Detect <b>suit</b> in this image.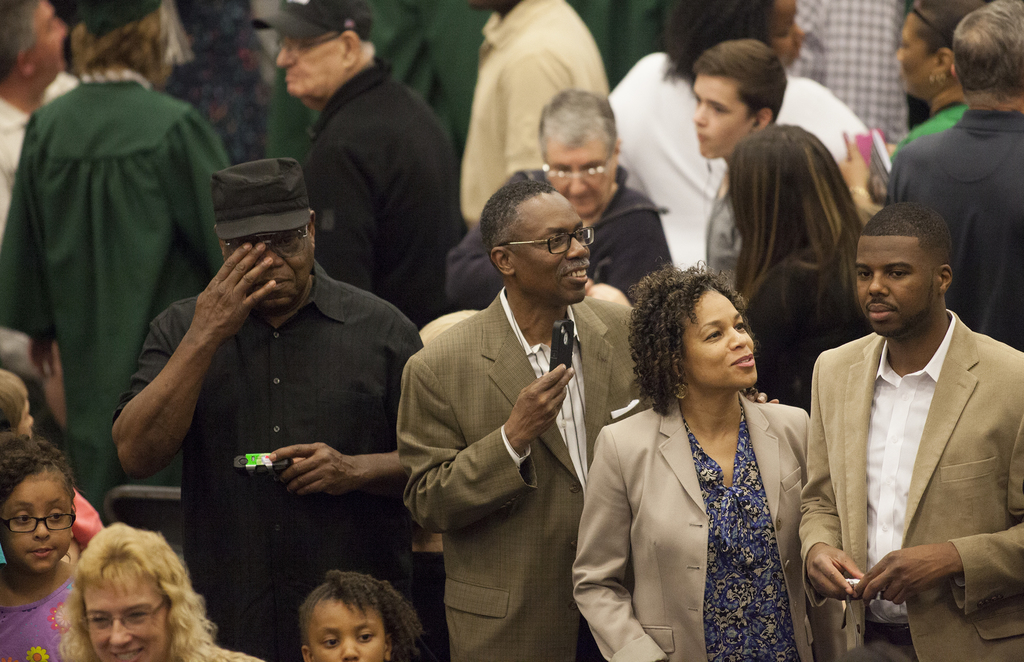
Detection: (394, 278, 657, 661).
